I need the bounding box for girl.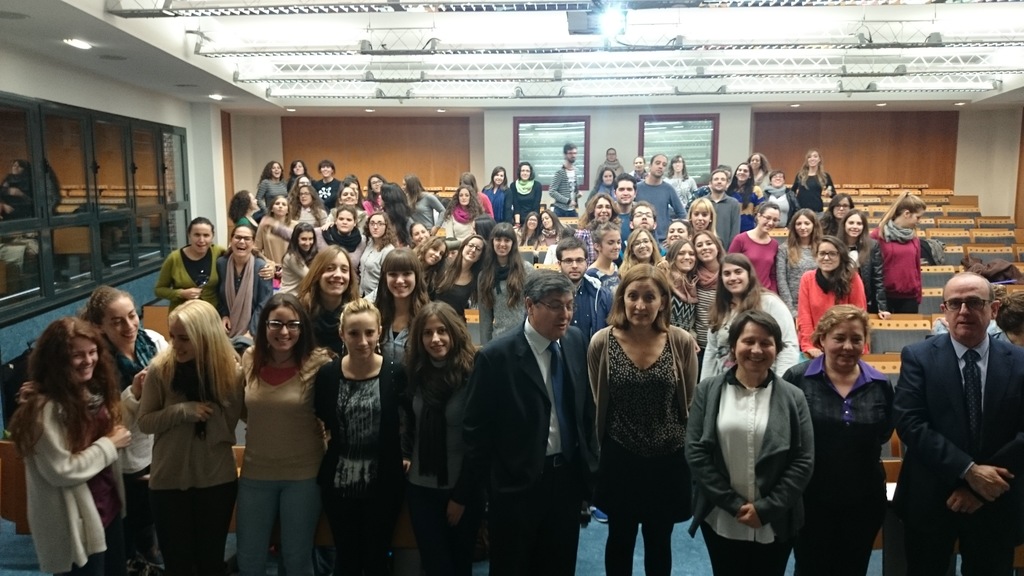
Here it is: pyautogui.locateOnScreen(834, 208, 891, 321).
